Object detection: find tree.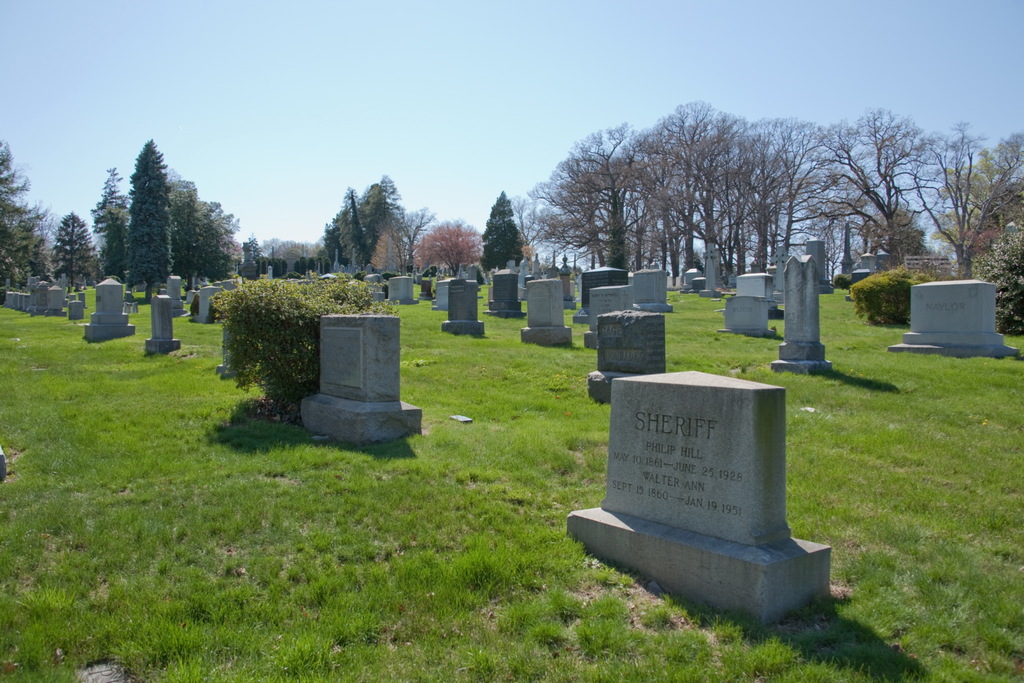
x1=520, y1=101, x2=1023, y2=291.
